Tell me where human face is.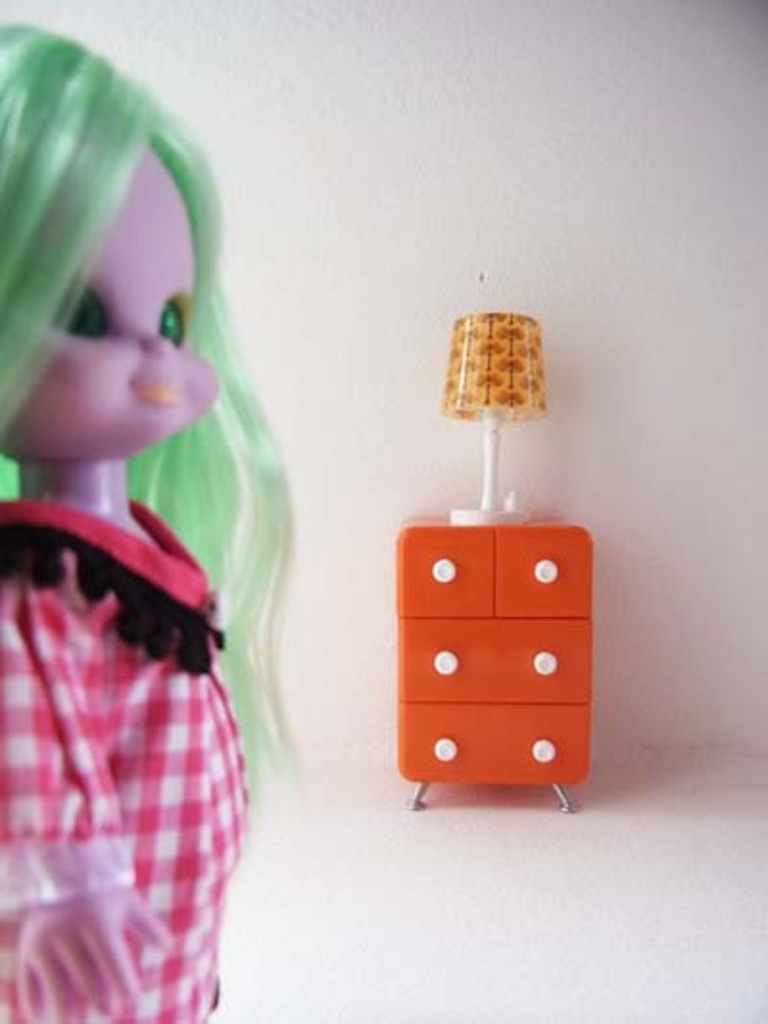
human face is at bbox=[6, 167, 221, 465].
